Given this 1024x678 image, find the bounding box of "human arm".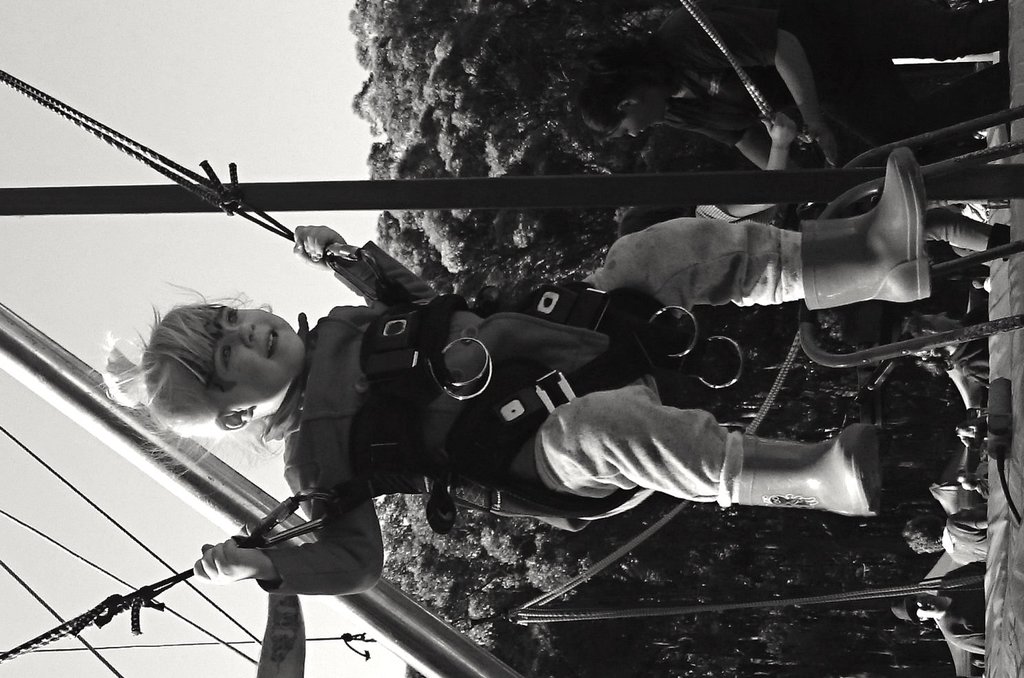
box(940, 555, 991, 582).
